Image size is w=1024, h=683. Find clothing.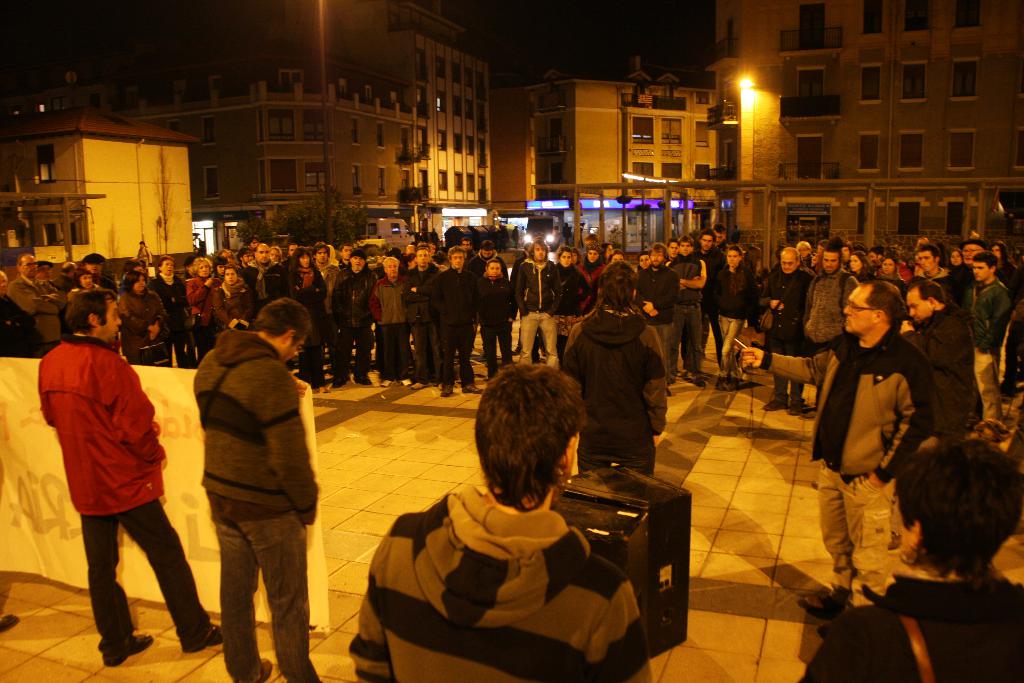
<bbox>238, 259, 284, 303</bbox>.
